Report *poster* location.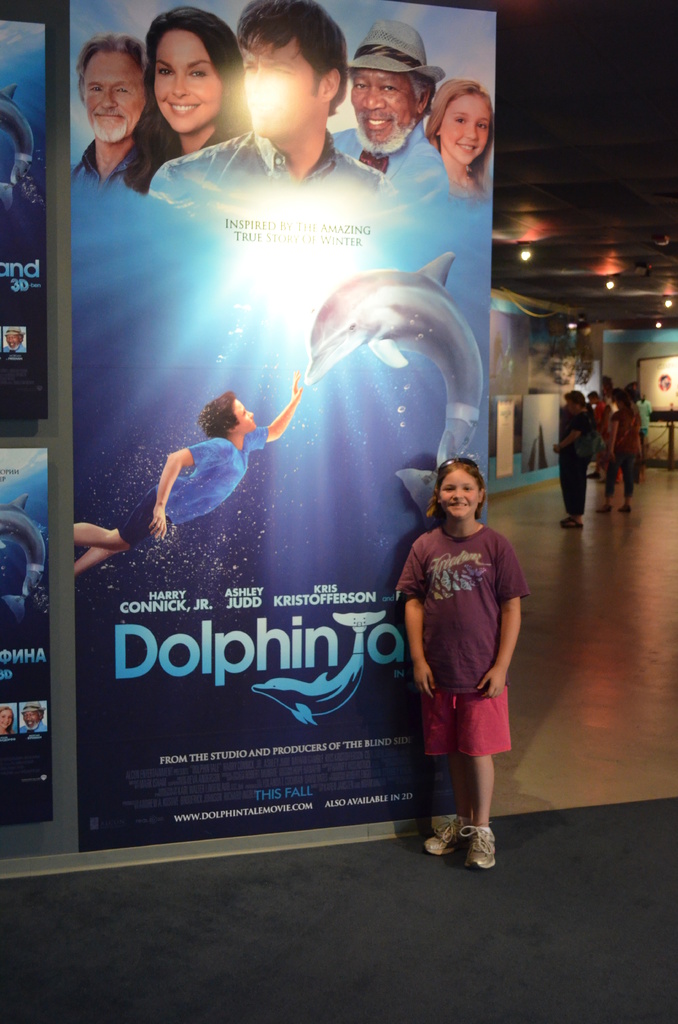
Report: 0,18,60,822.
